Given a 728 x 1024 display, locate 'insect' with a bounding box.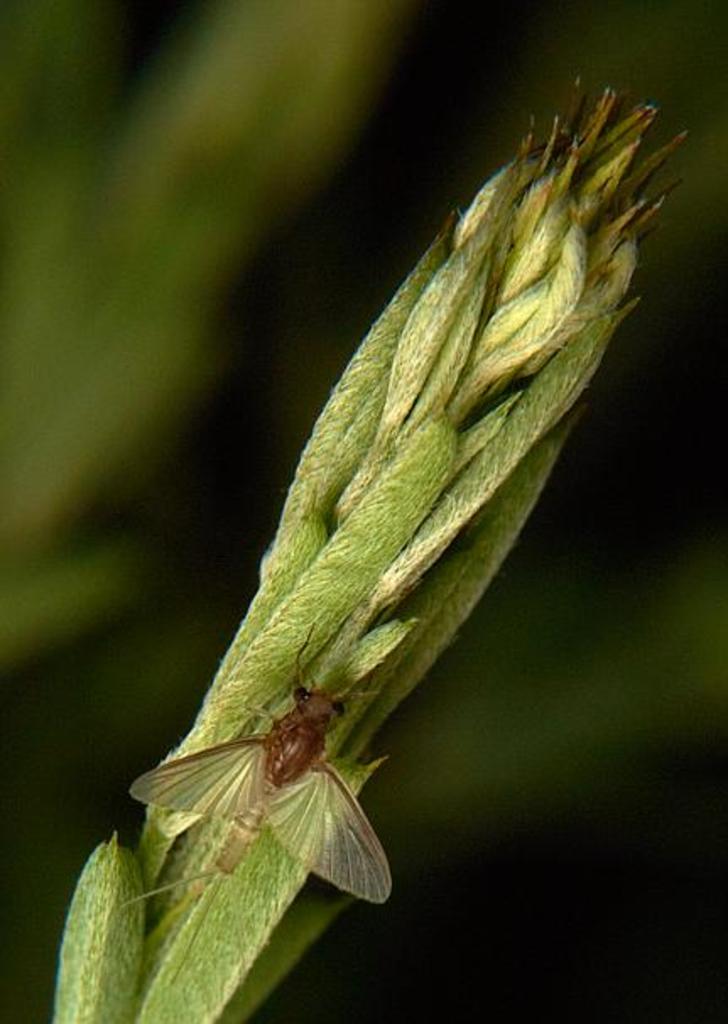
Located: x1=122, y1=622, x2=388, y2=990.
